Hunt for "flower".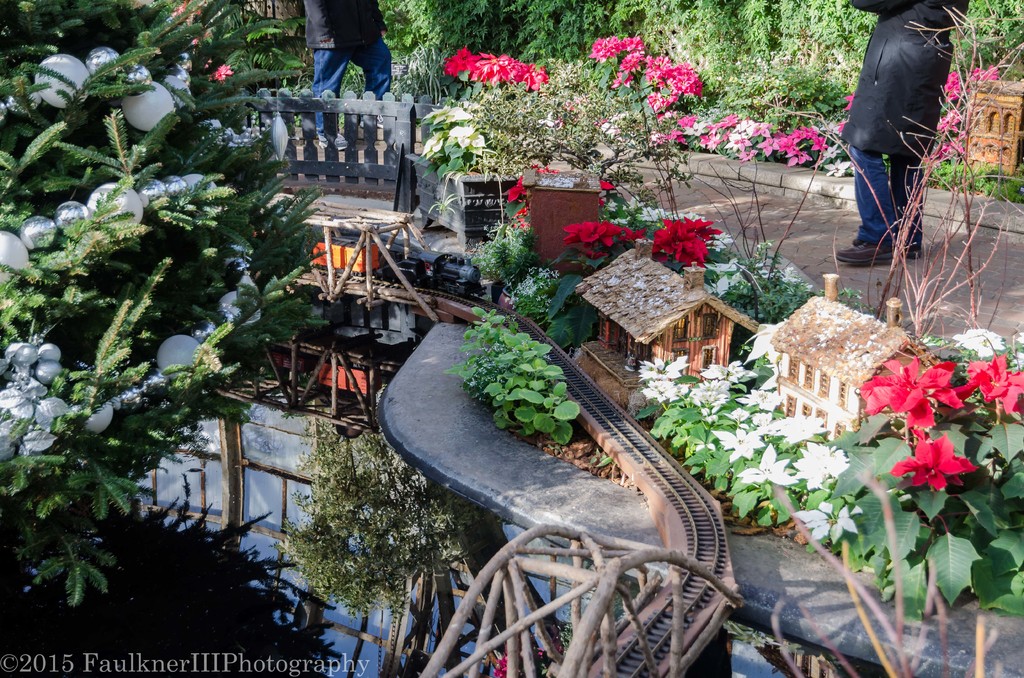
Hunted down at (855,356,951,427).
